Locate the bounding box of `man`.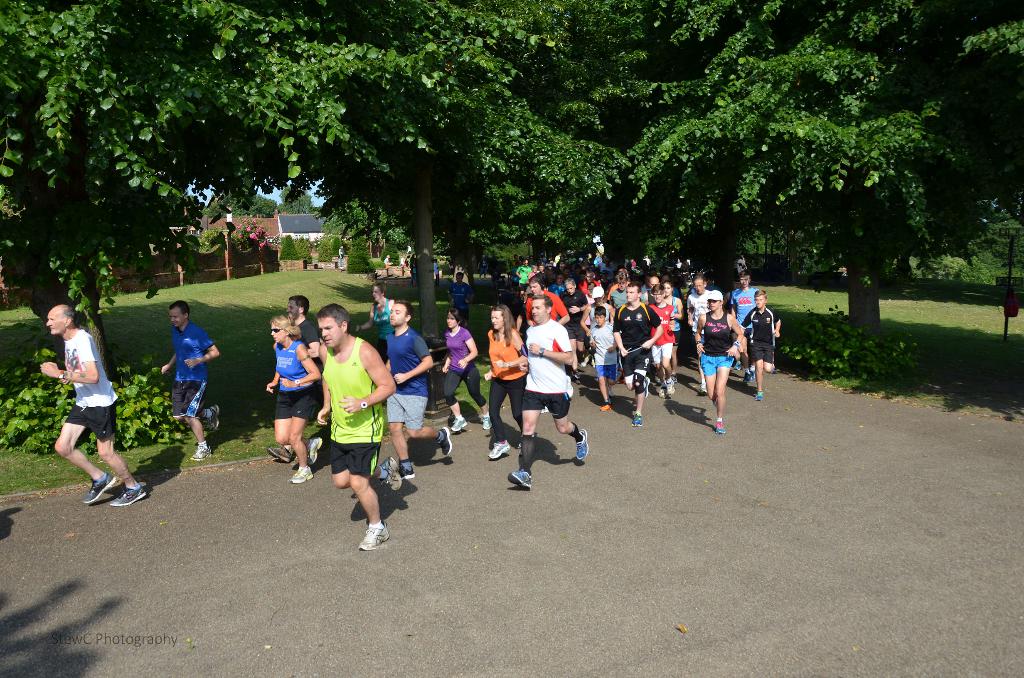
Bounding box: pyautogui.locateOnScreen(262, 299, 321, 466).
